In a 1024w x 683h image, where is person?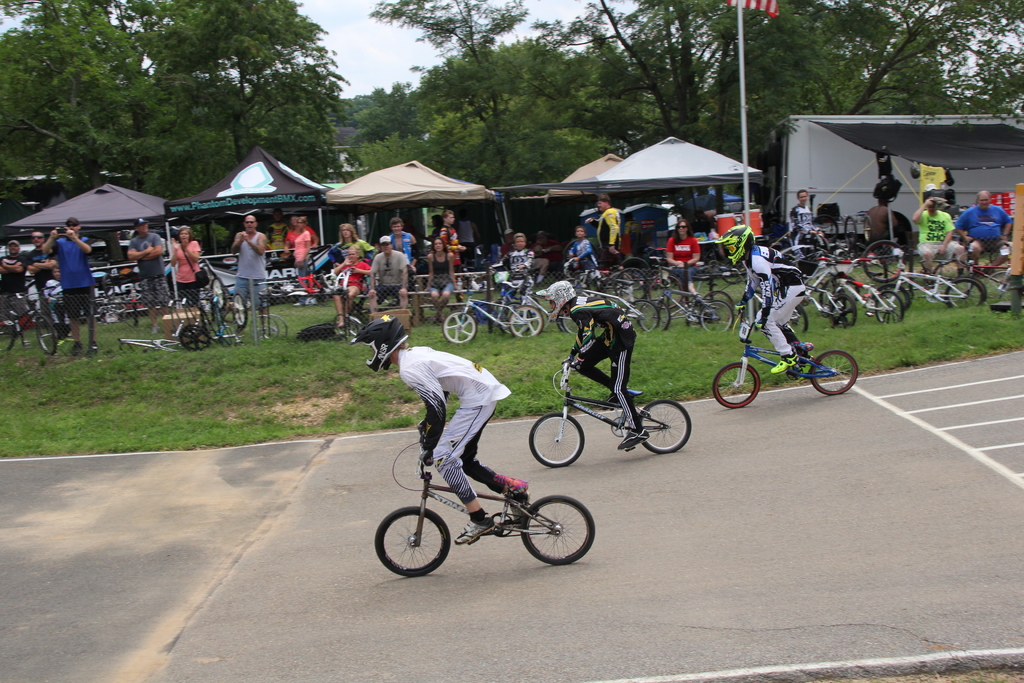
bbox=(227, 214, 269, 330).
